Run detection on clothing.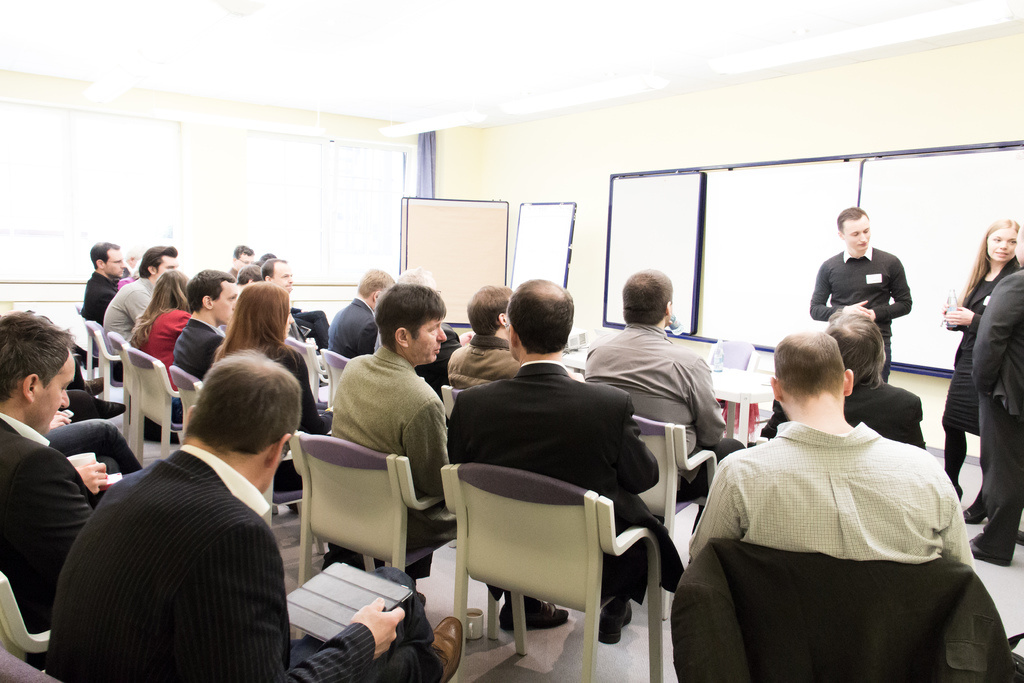
Result: 45, 399, 142, 481.
